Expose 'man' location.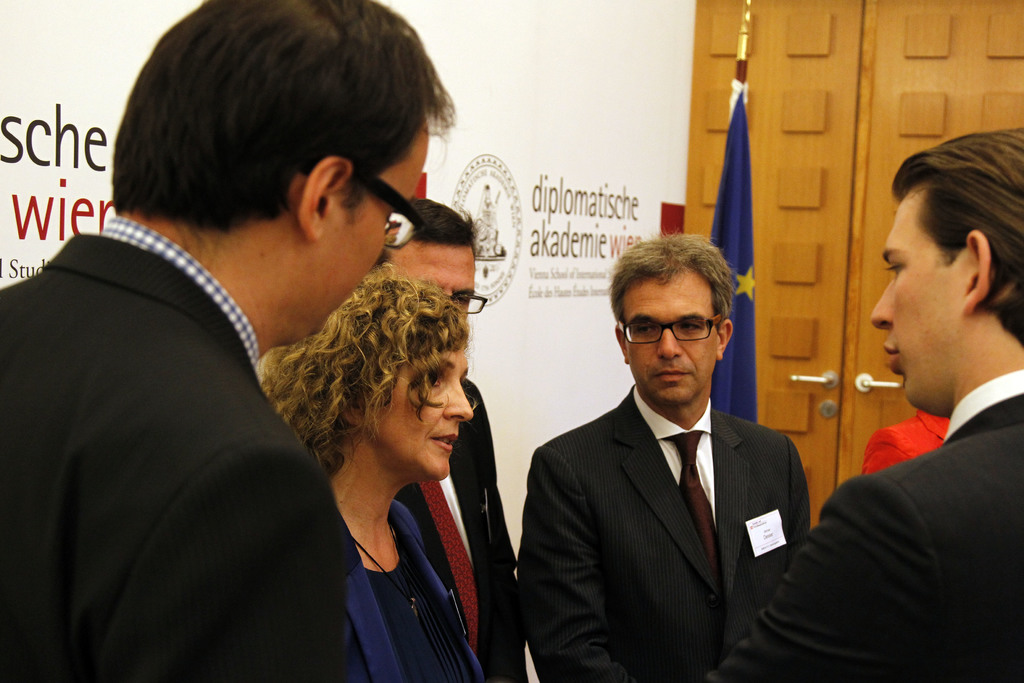
Exposed at {"x1": 369, "y1": 192, "x2": 527, "y2": 682}.
